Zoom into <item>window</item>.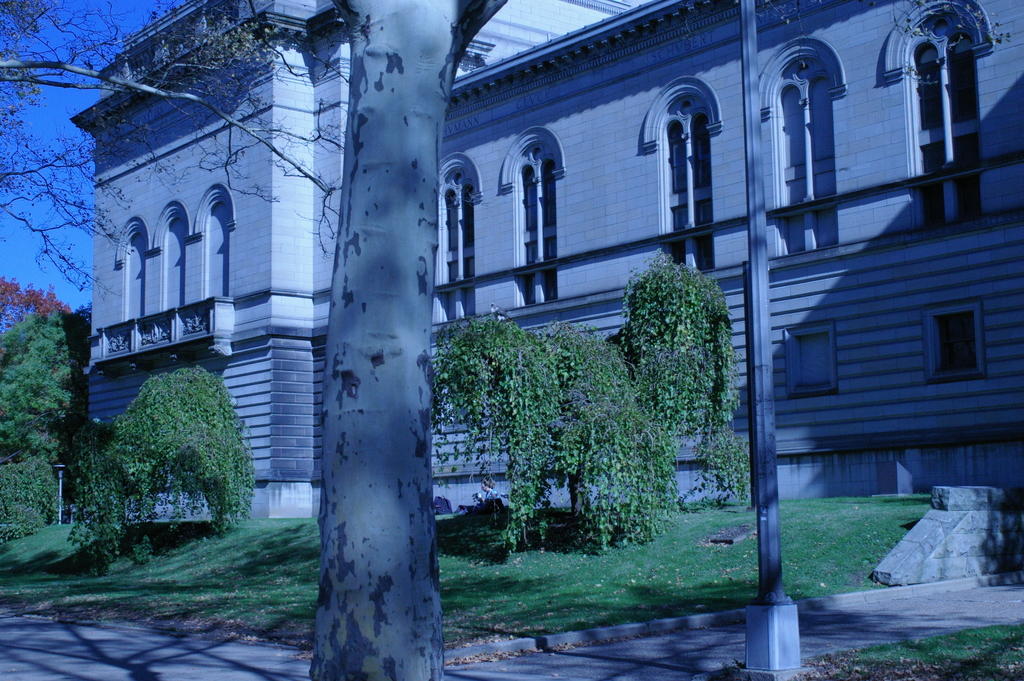
Zoom target: BBox(435, 176, 480, 333).
